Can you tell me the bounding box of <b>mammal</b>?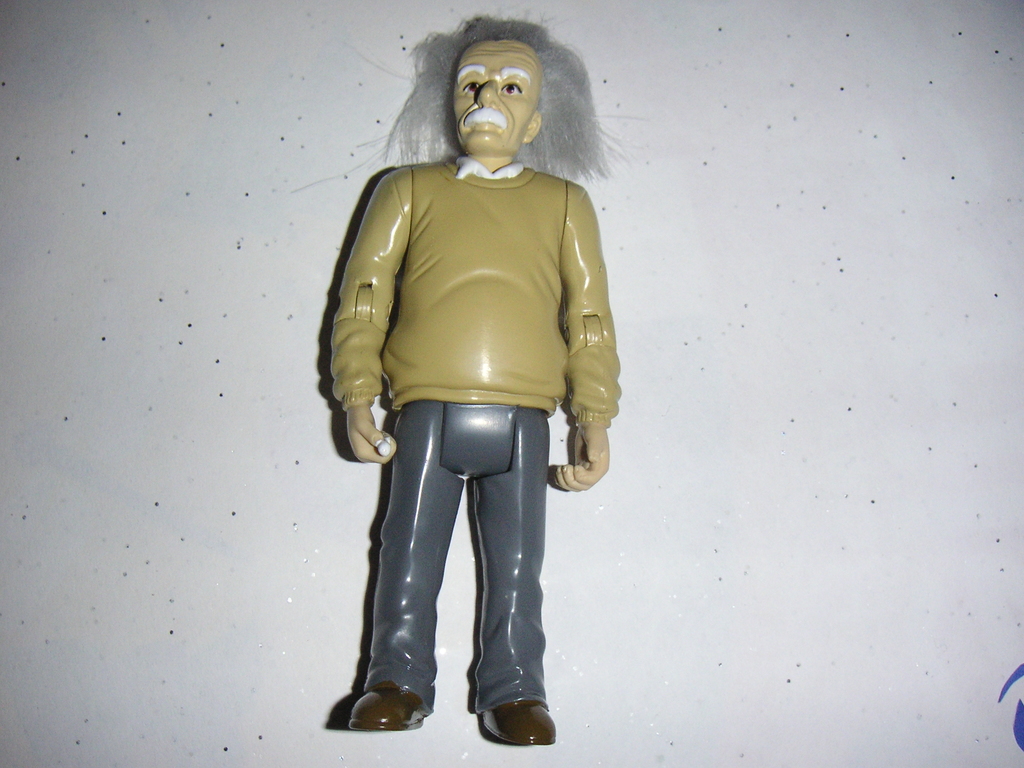
box(326, 8, 620, 742).
